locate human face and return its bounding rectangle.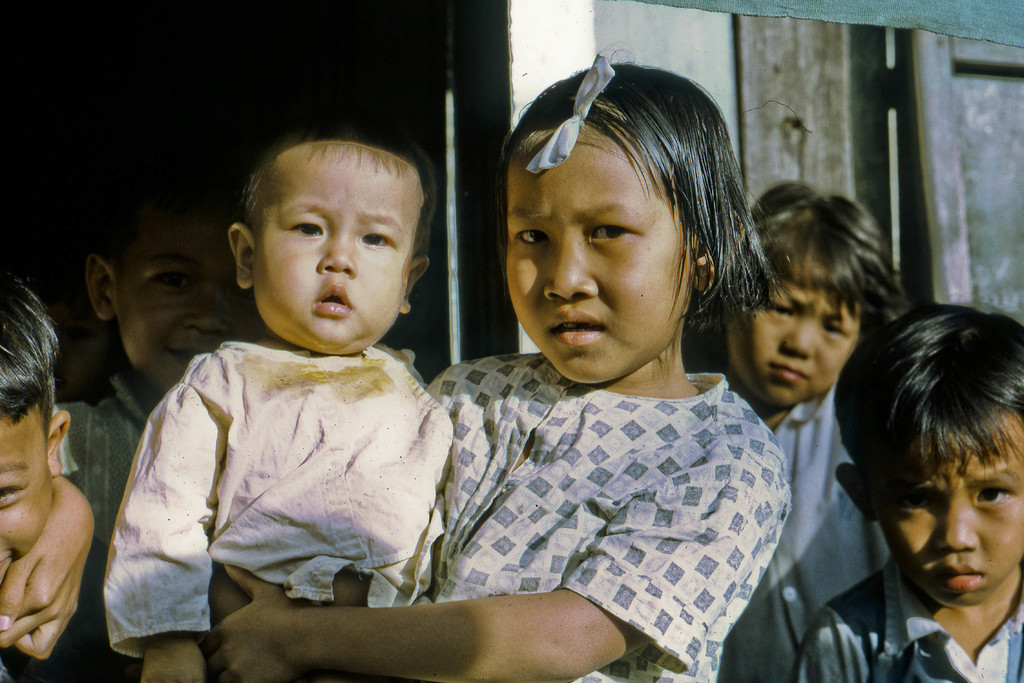
113:185:243:395.
